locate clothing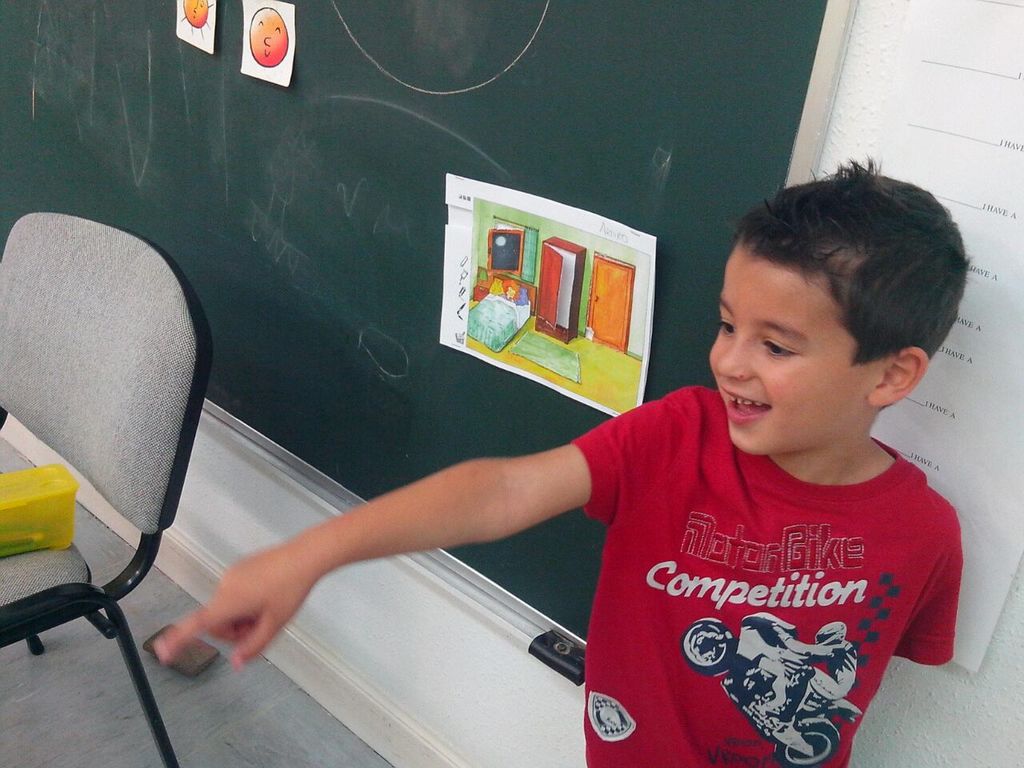
549 341 986 767
